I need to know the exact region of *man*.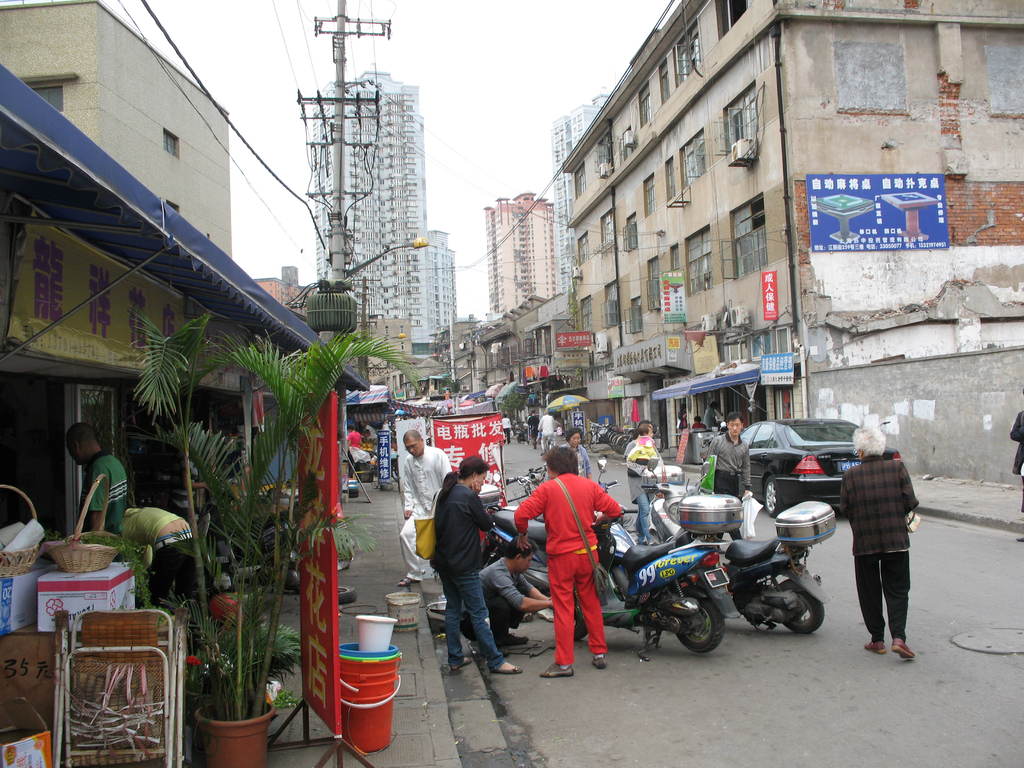
Region: left=68, top=425, right=129, bottom=552.
